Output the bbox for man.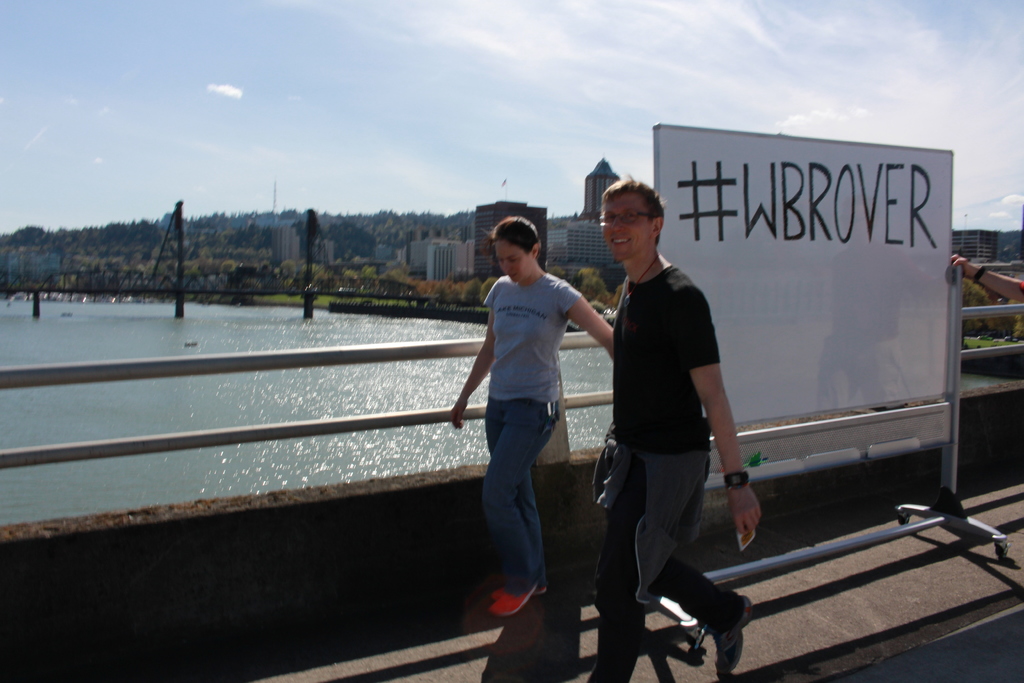
x1=592 y1=176 x2=762 y2=682.
